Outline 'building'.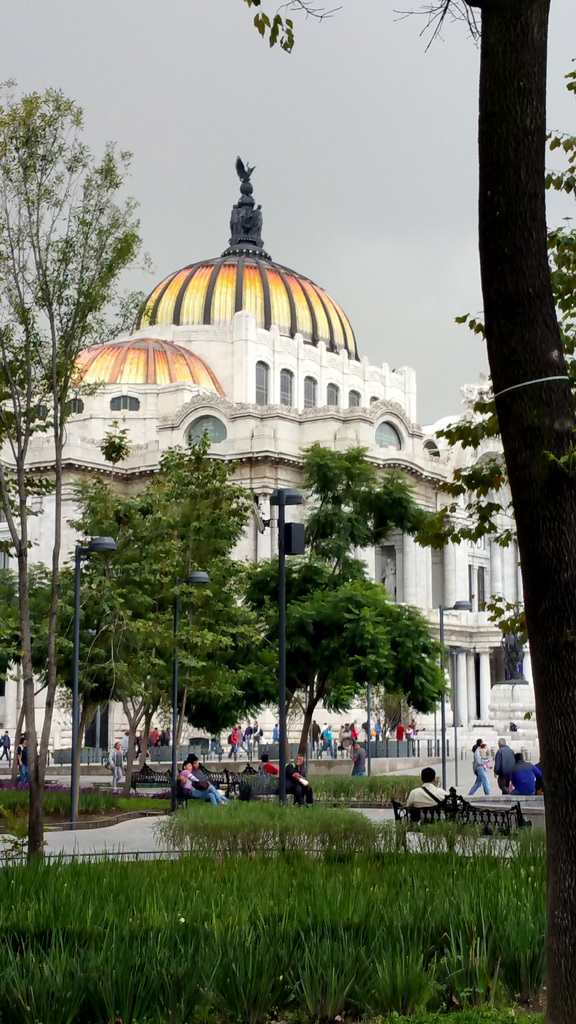
Outline: rect(0, 144, 574, 798).
